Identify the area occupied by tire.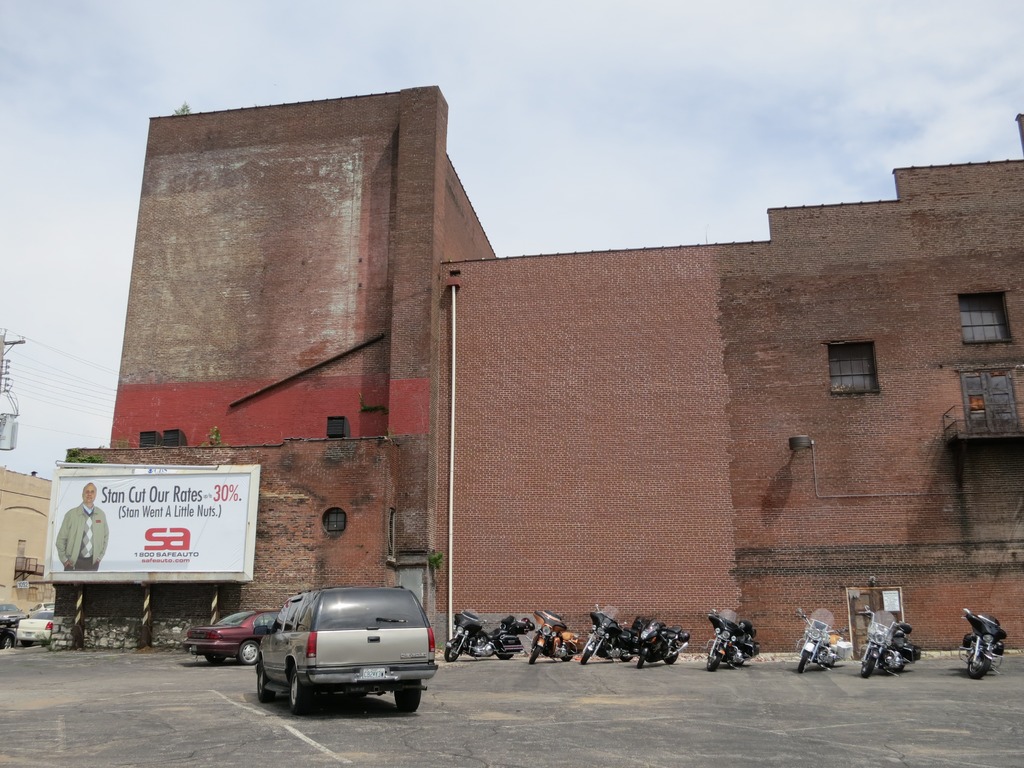
Area: [582, 638, 602, 664].
